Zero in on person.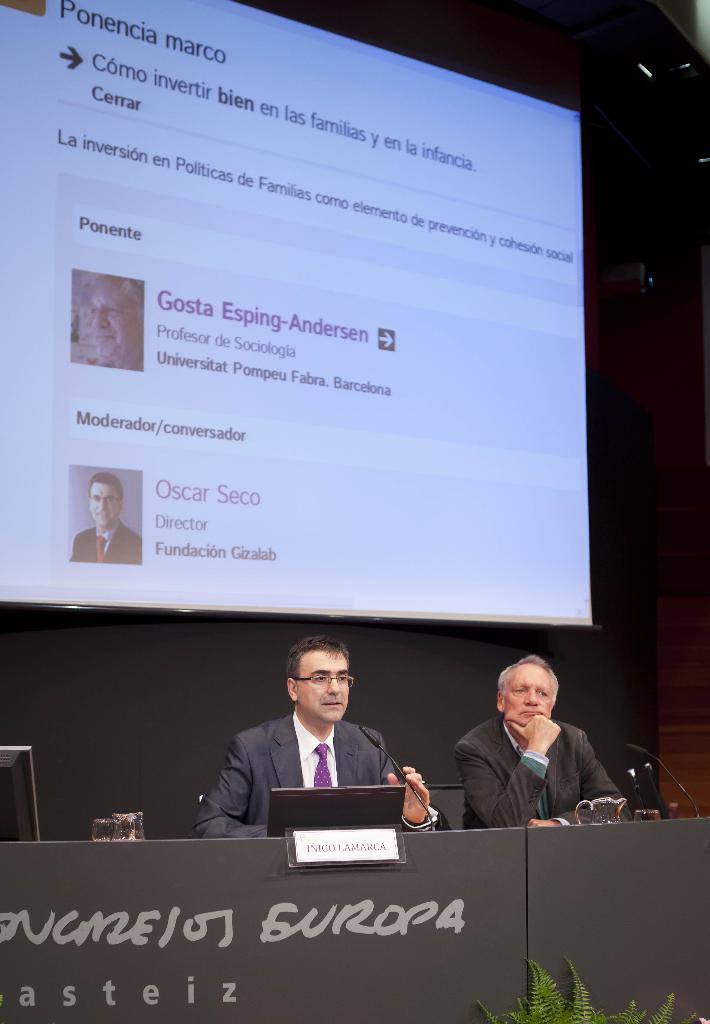
Zeroed in: 54 461 143 573.
